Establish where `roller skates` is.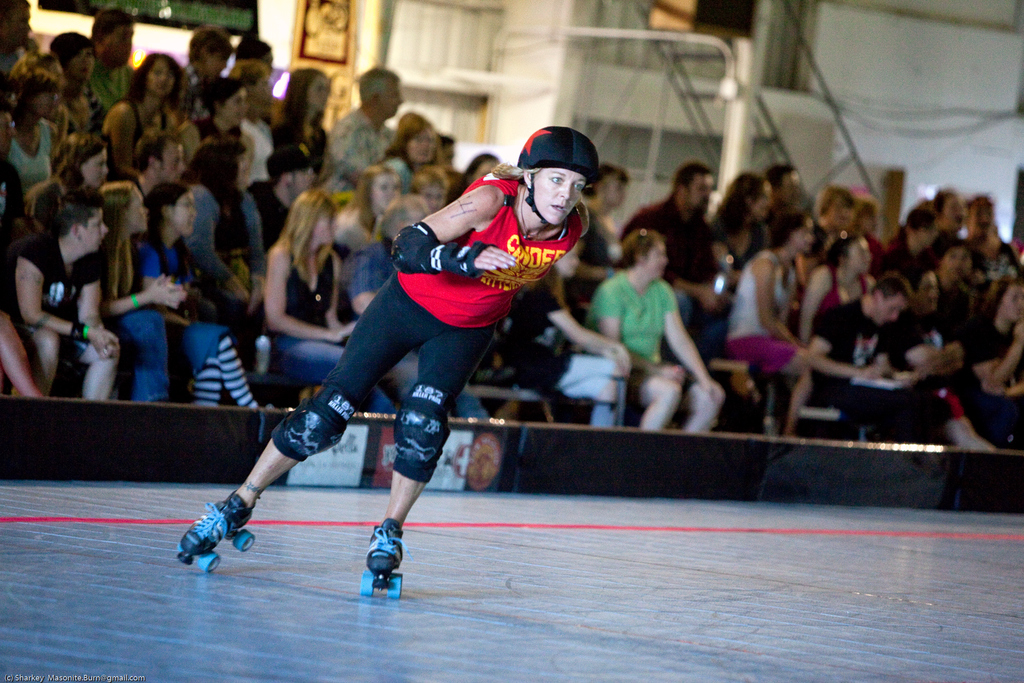
Established at region(358, 516, 414, 601).
